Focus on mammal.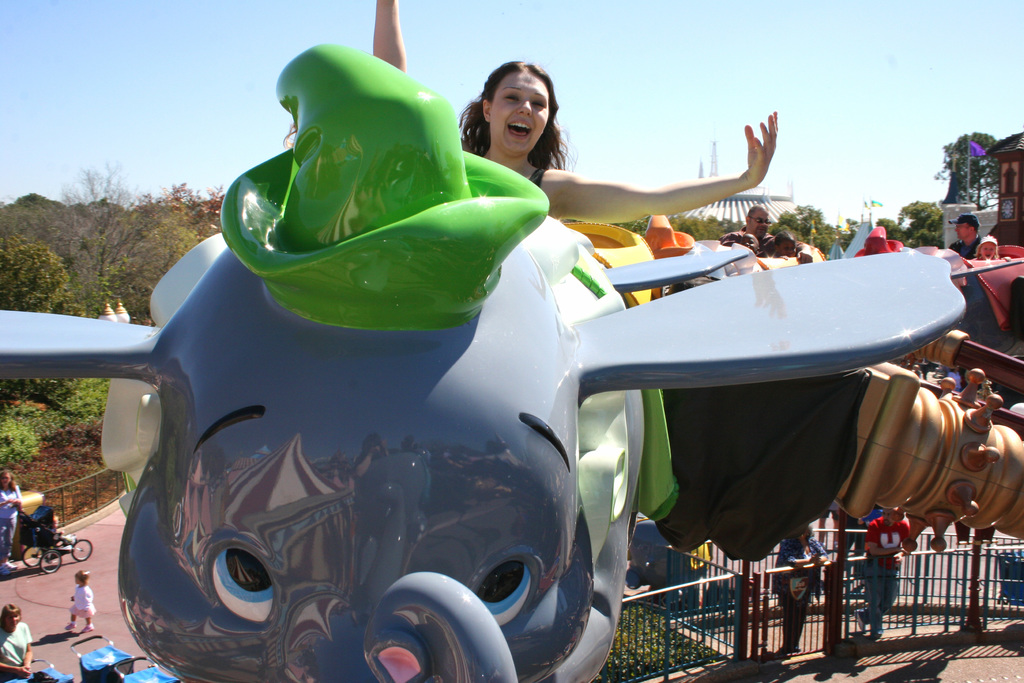
Focused at 68/572/97/633.
